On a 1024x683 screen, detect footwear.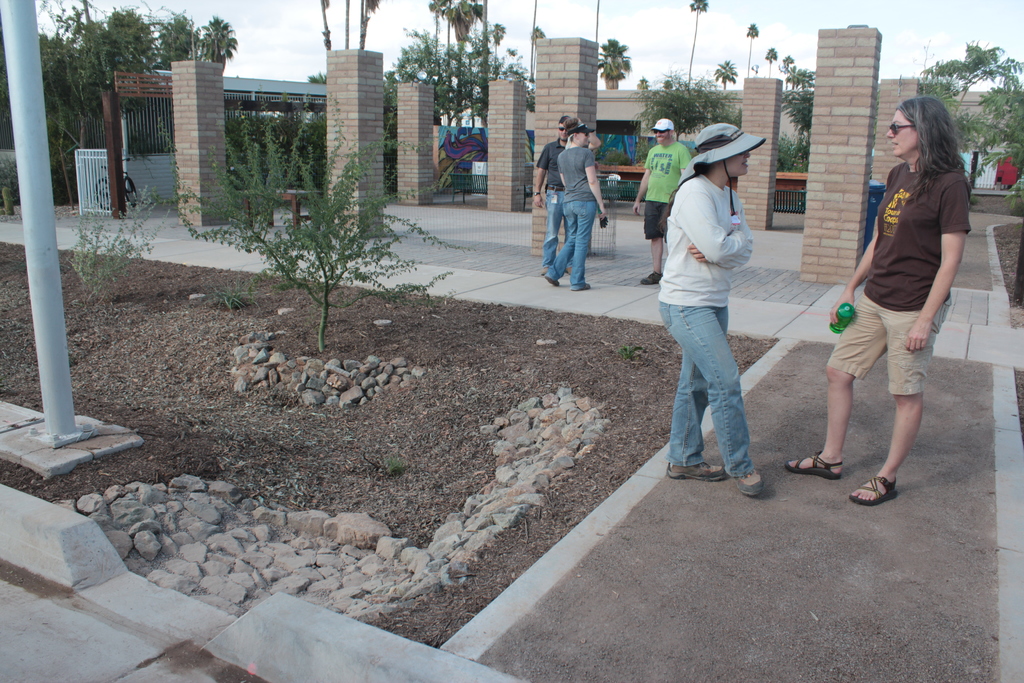
638, 273, 662, 283.
